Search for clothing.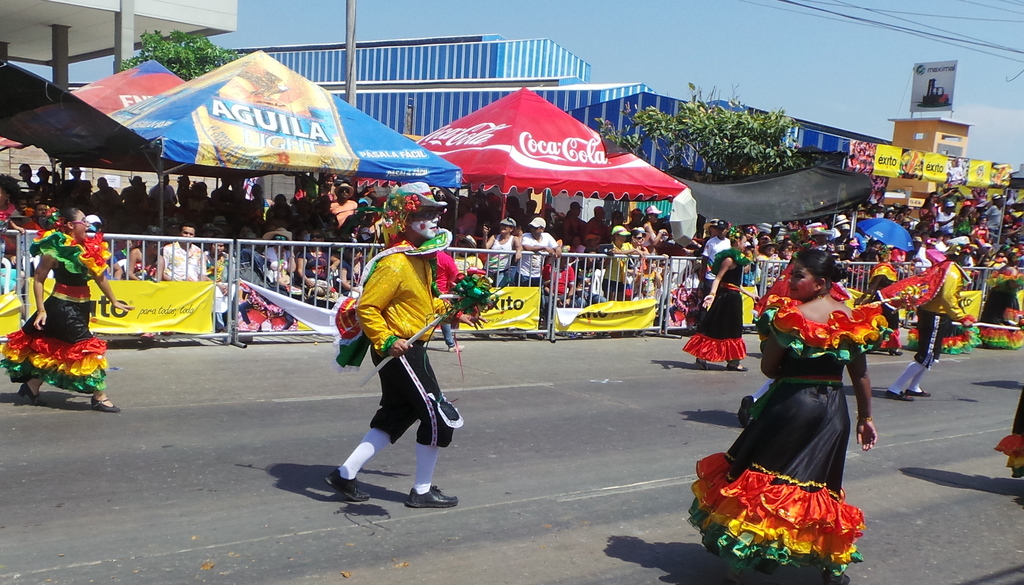
Found at BBox(327, 202, 353, 232).
